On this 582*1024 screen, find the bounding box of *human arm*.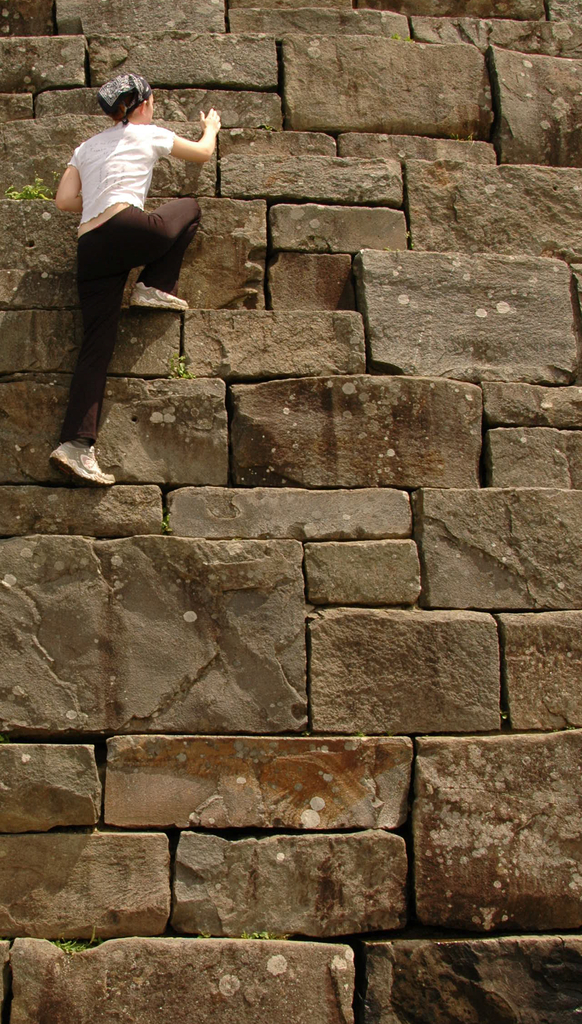
Bounding box: Rect(55, 143, 83, 218).
